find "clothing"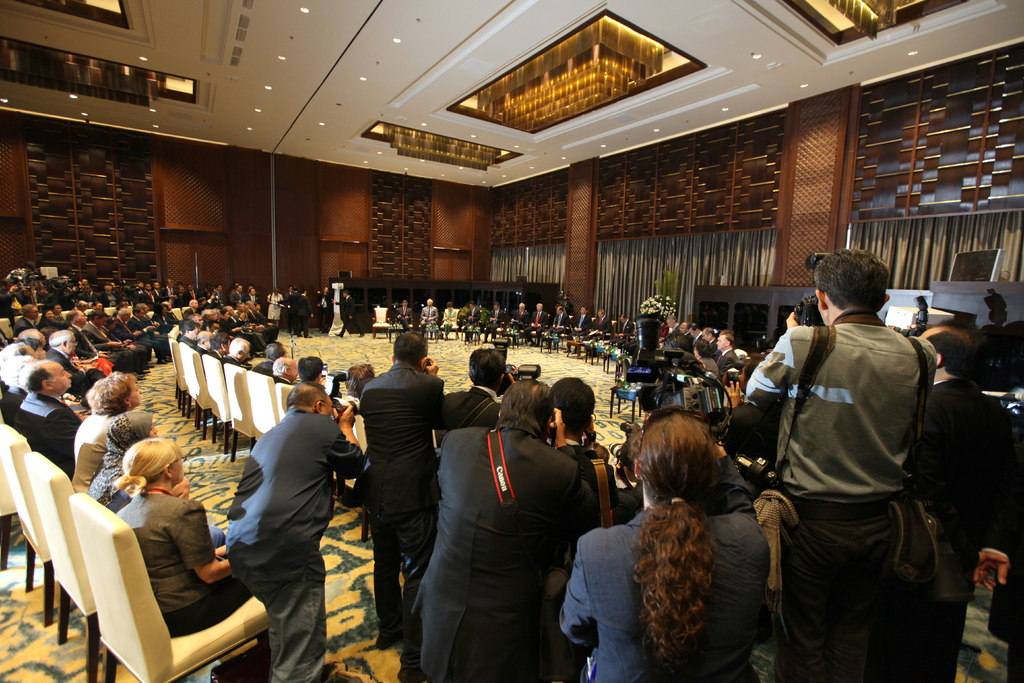
Rect(339, 295, 366, 333)
